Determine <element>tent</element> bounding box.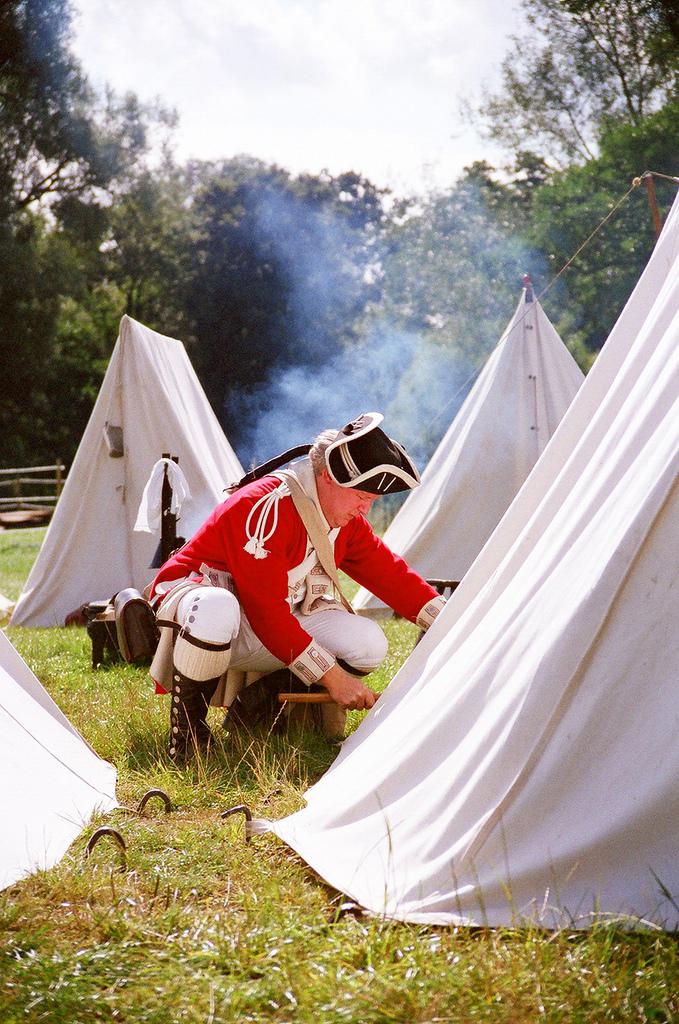
Determined: <box>0,603,136,908</box>.
